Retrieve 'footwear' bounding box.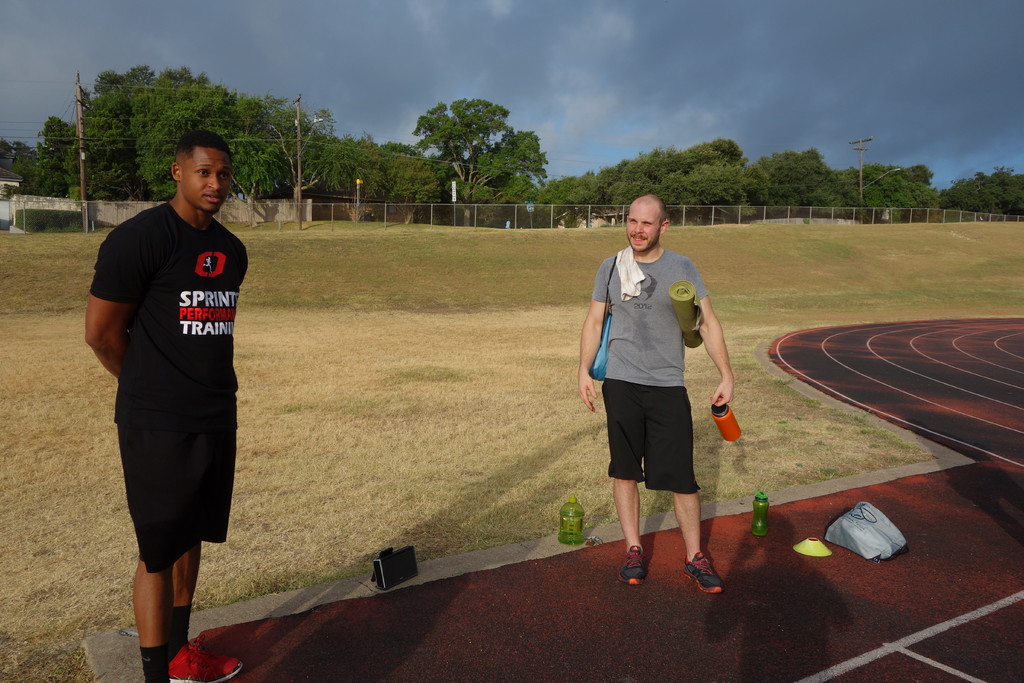
Bounding box: {"x1": 683, "y1": 555, "x2": 721, "y2": 596}.
